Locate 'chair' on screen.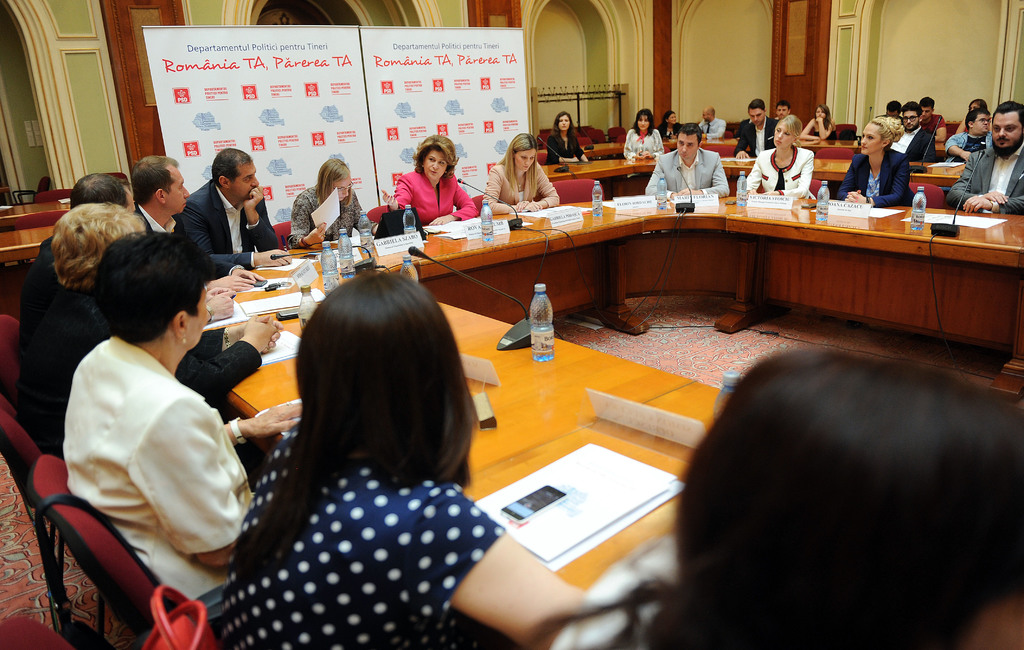
On screen at BBox(607, 126, 627, 141).
